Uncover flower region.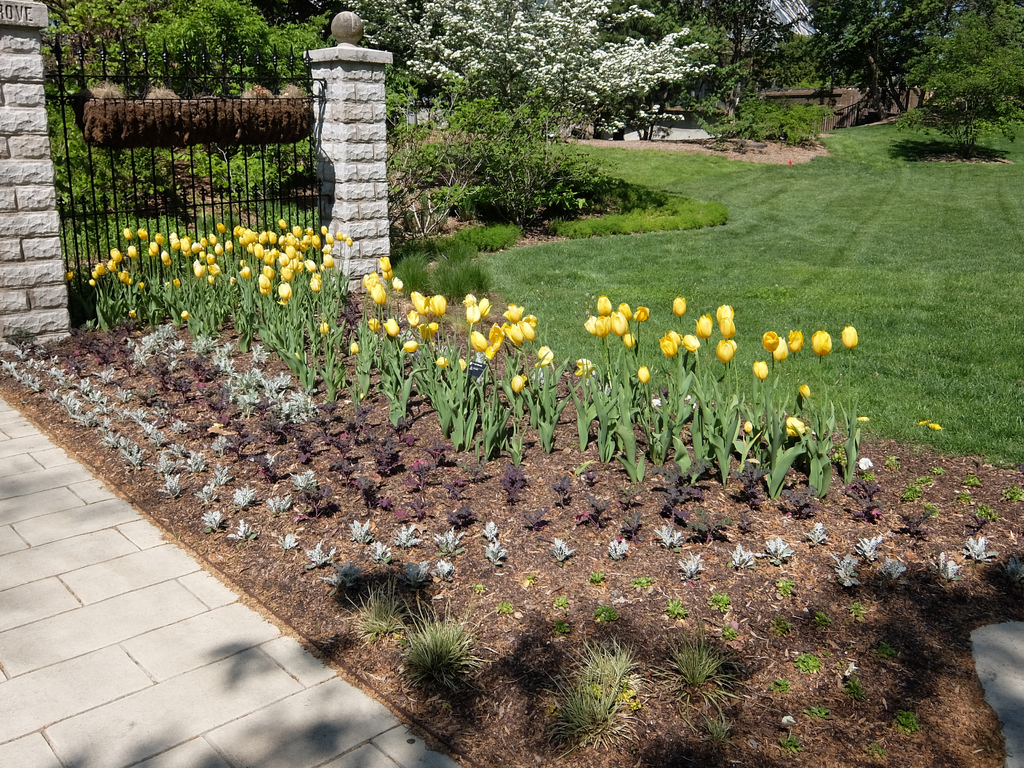
Uncovered: (467,303,480,324).
